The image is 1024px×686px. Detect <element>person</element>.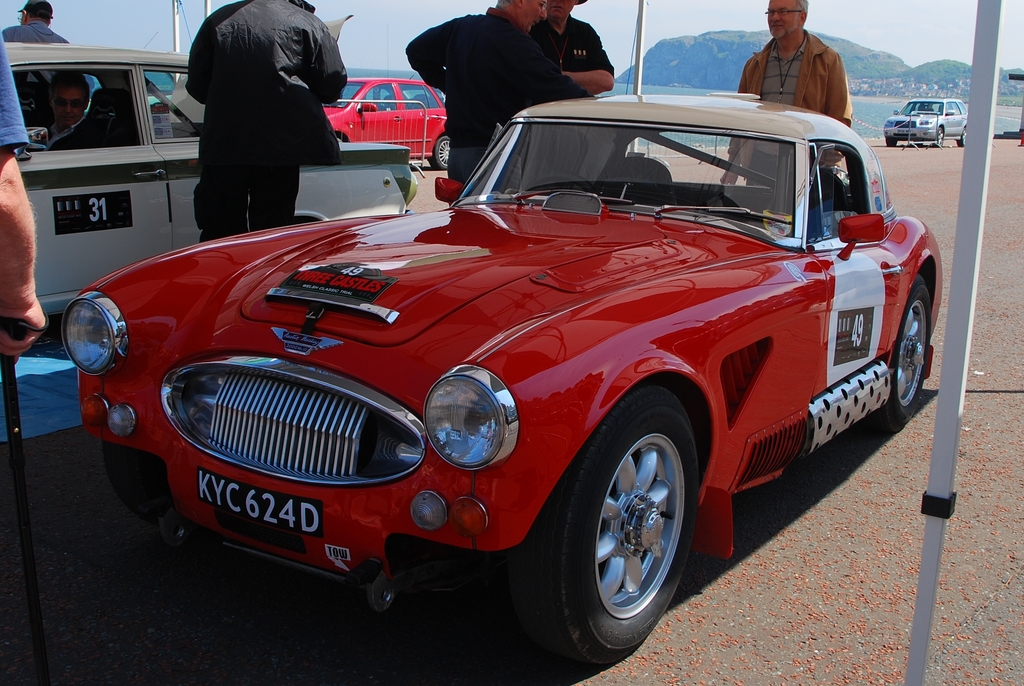
Detection: crop(3, 0, 67, 86).
